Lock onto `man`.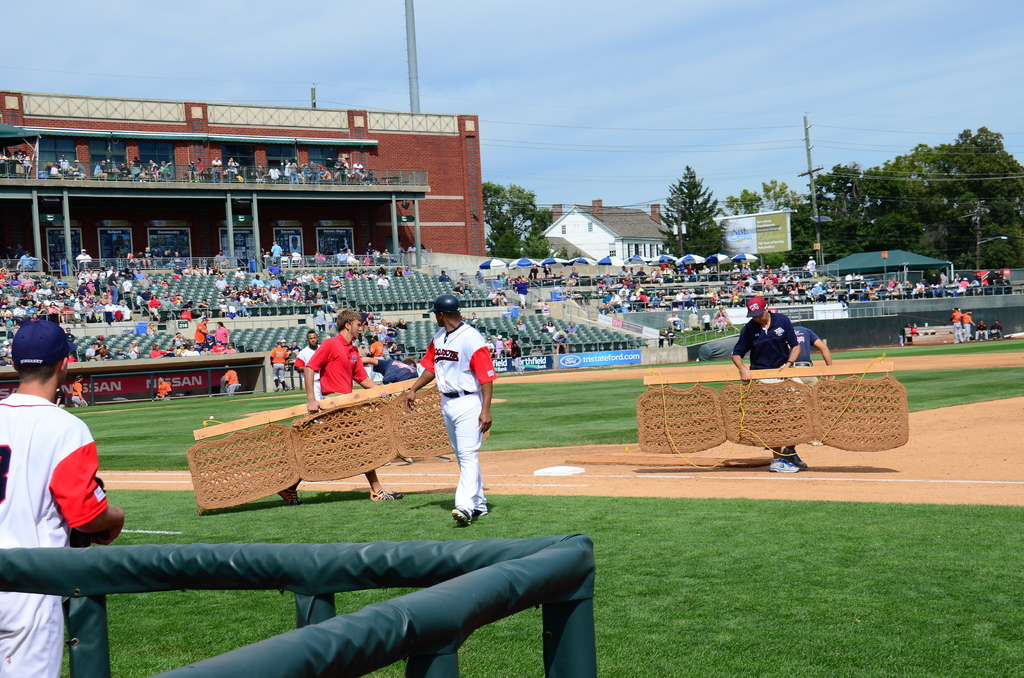
Locked: (x1=543, y1=261, x2=548, y2=275).
